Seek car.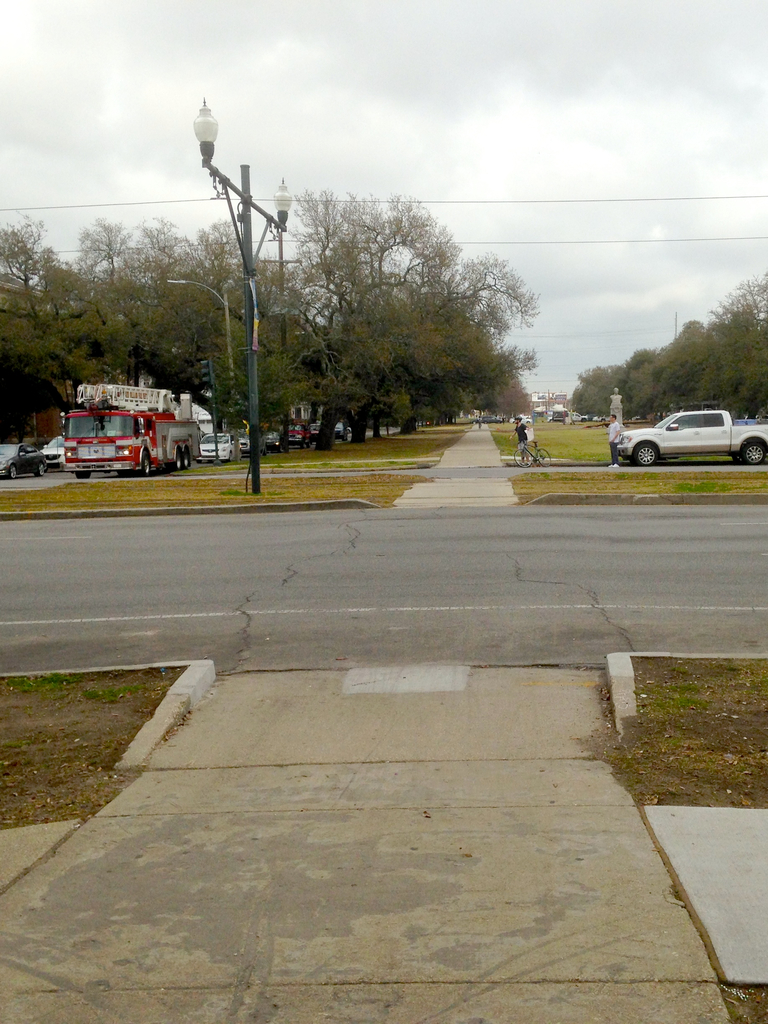
pyautogui.locateOnScreen(482, 413, 502, 424).
